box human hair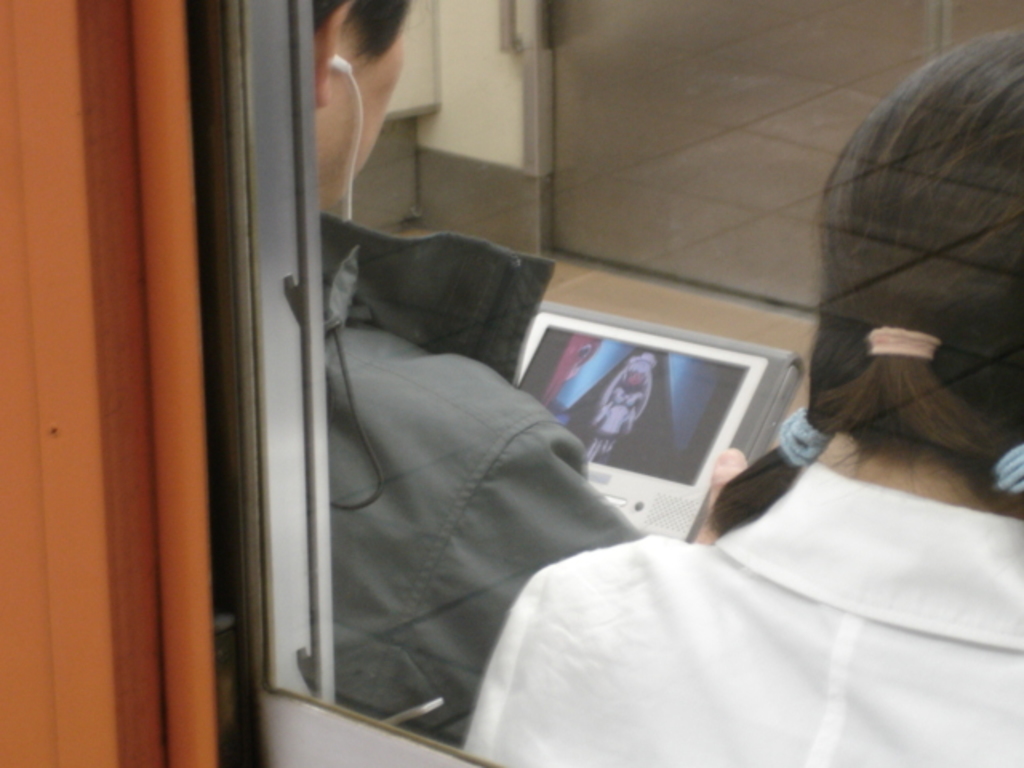
BBox(790, 56, 1021, 501)
